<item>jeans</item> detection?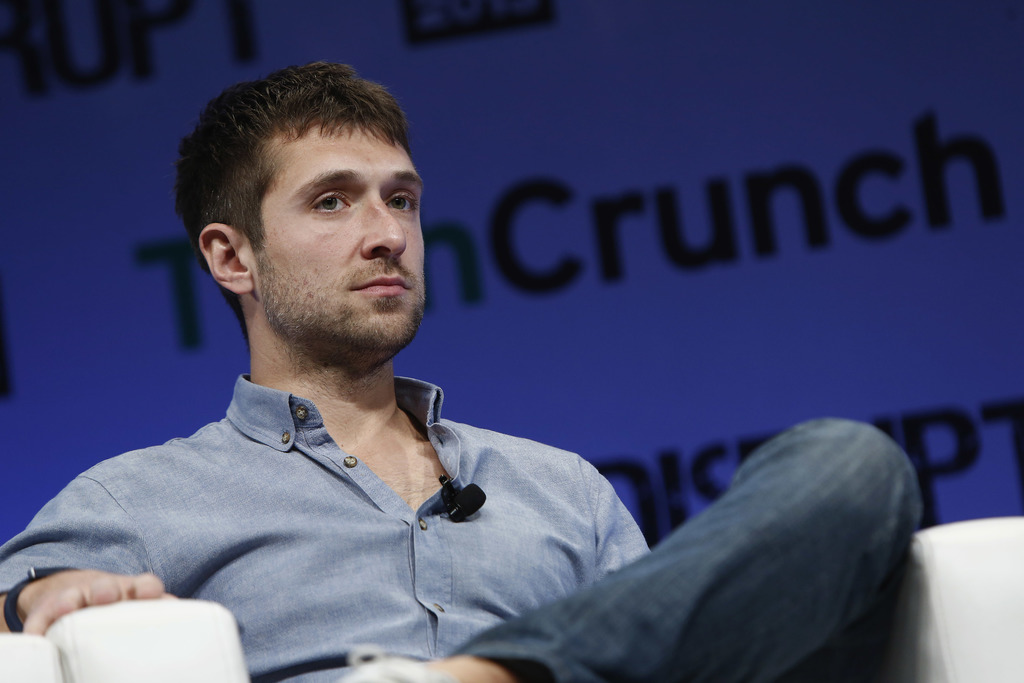
(444, 413, 928, 682)
